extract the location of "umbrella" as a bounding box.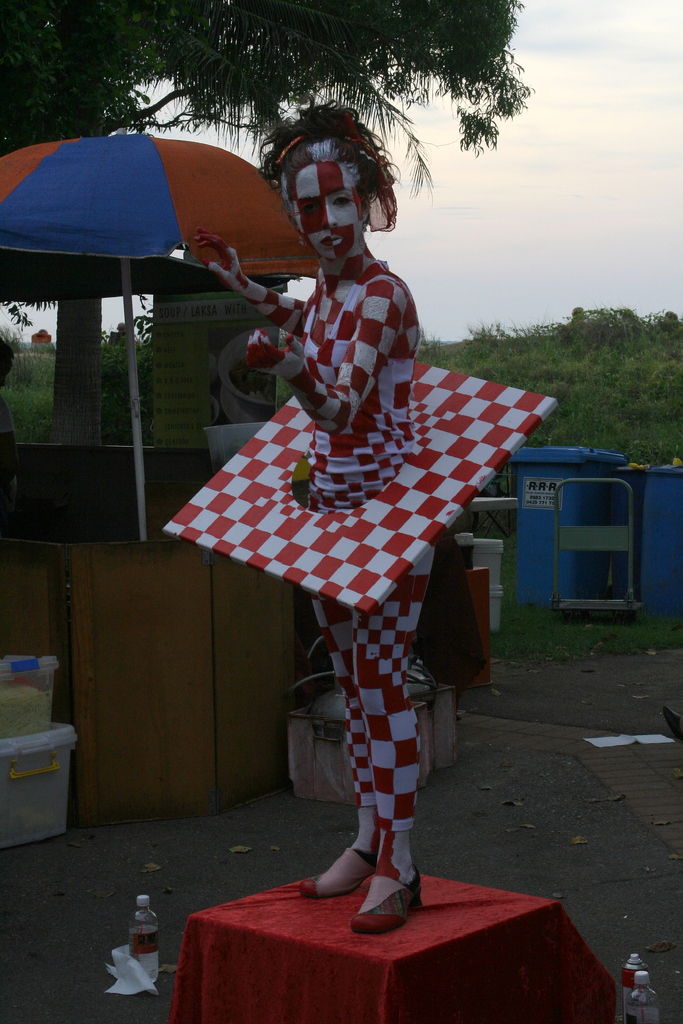
(0,124,320,543).
